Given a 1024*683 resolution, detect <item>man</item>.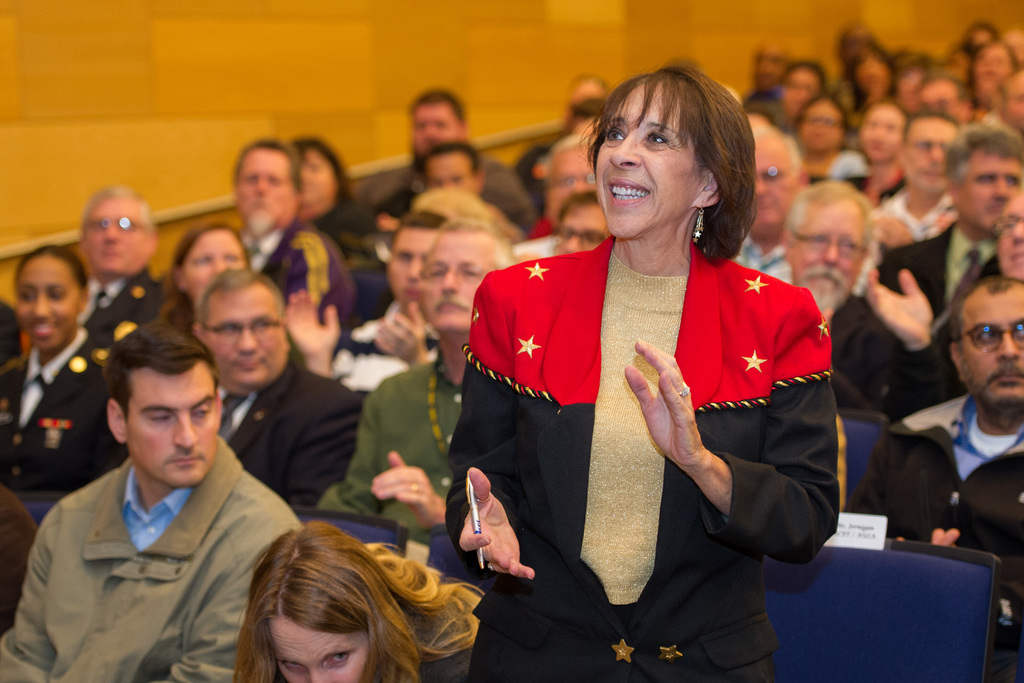
847, 274, 1023, 611.
